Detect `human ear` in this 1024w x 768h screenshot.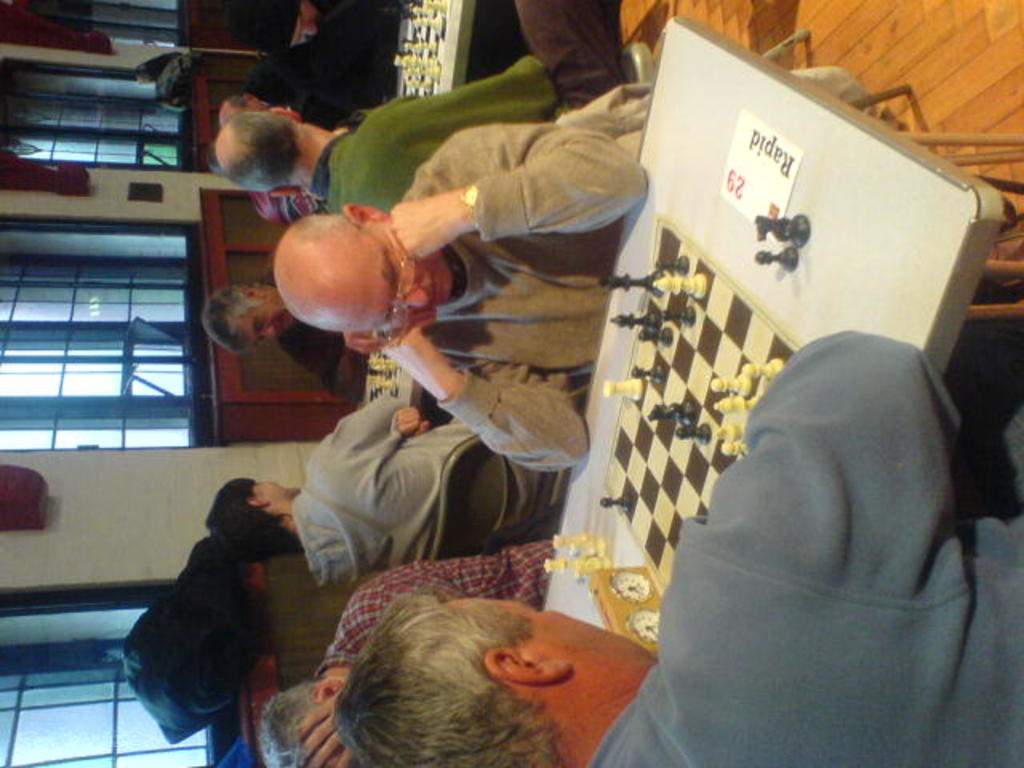
Detection: [left=488, top=648, right=570, bottom=680].
